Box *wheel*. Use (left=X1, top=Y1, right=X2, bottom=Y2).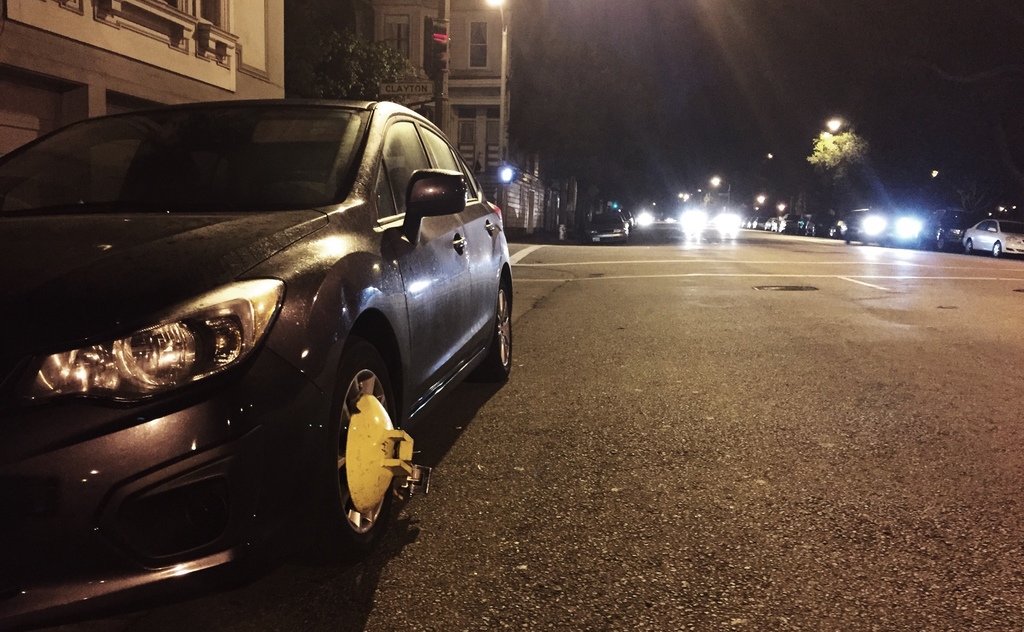
(left=934, top=238, right=948, bottom=253).
